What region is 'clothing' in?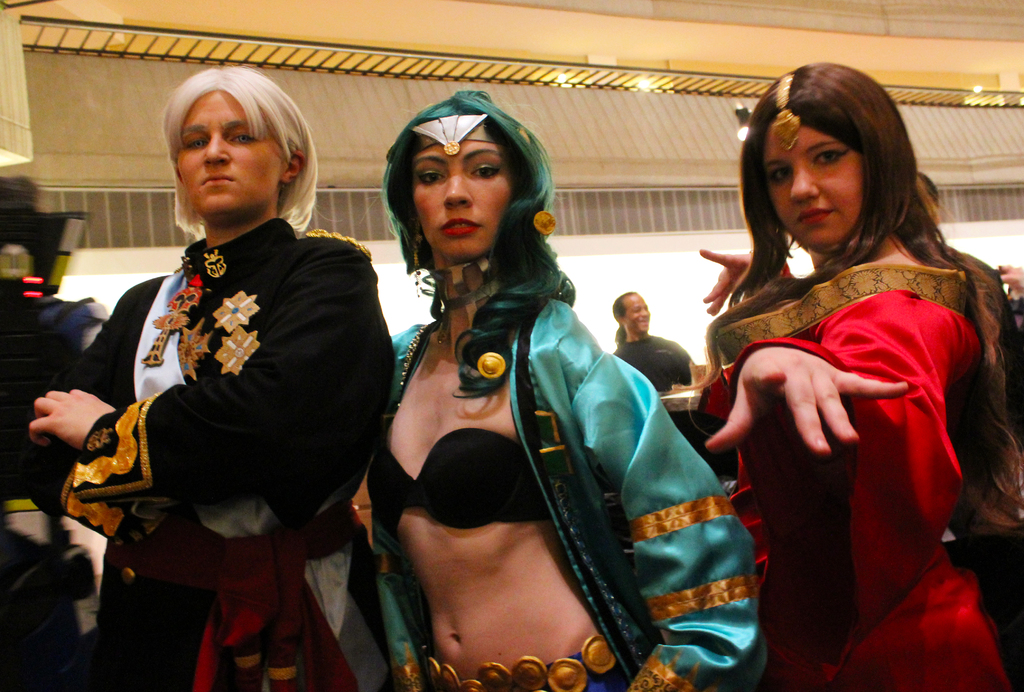
(359, 85, 760, 691).
